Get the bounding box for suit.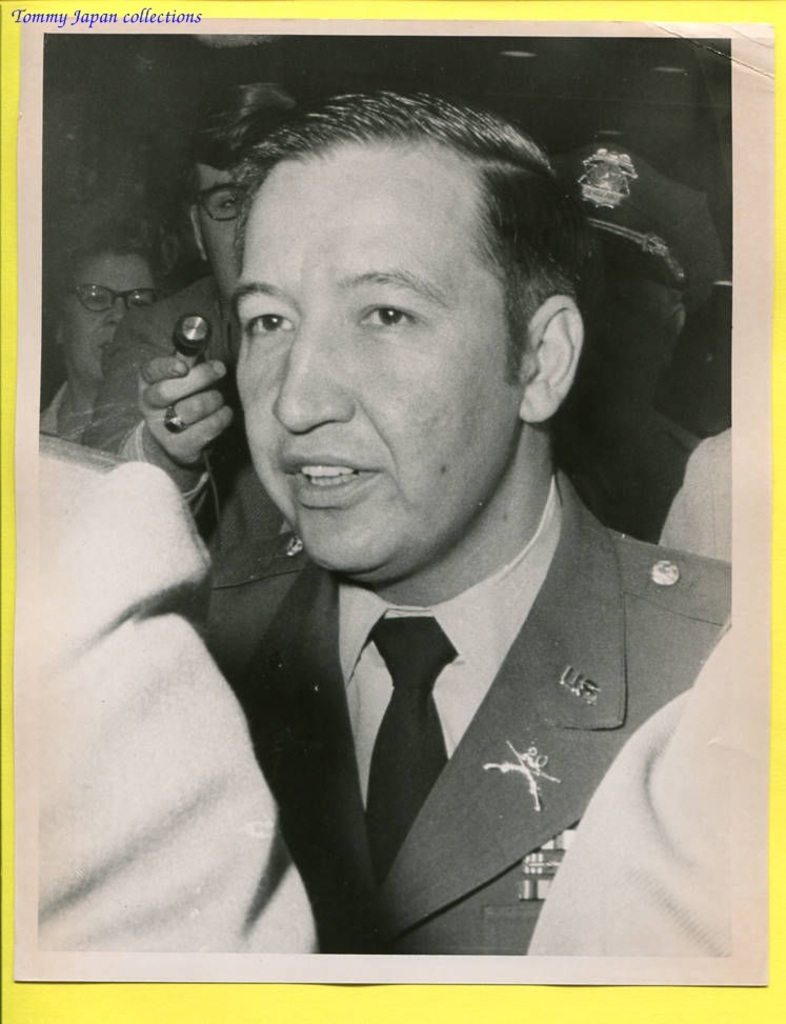
left=112, top=488, right=751, bottom=927.
